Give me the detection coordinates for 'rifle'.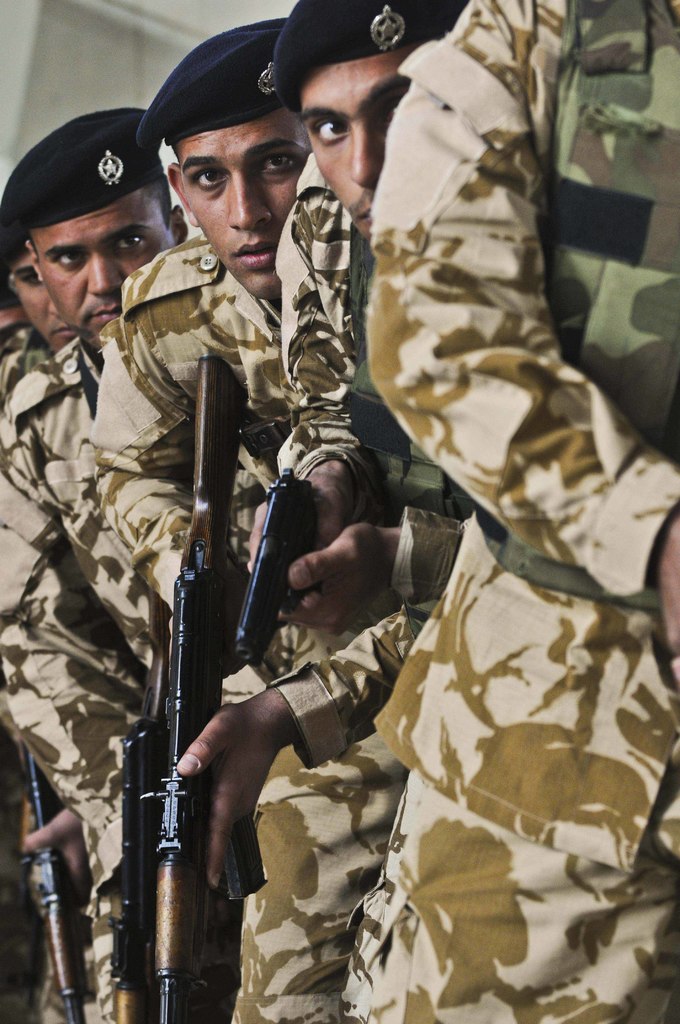
x1=118 y1=351 x2=245 y2=1023.
